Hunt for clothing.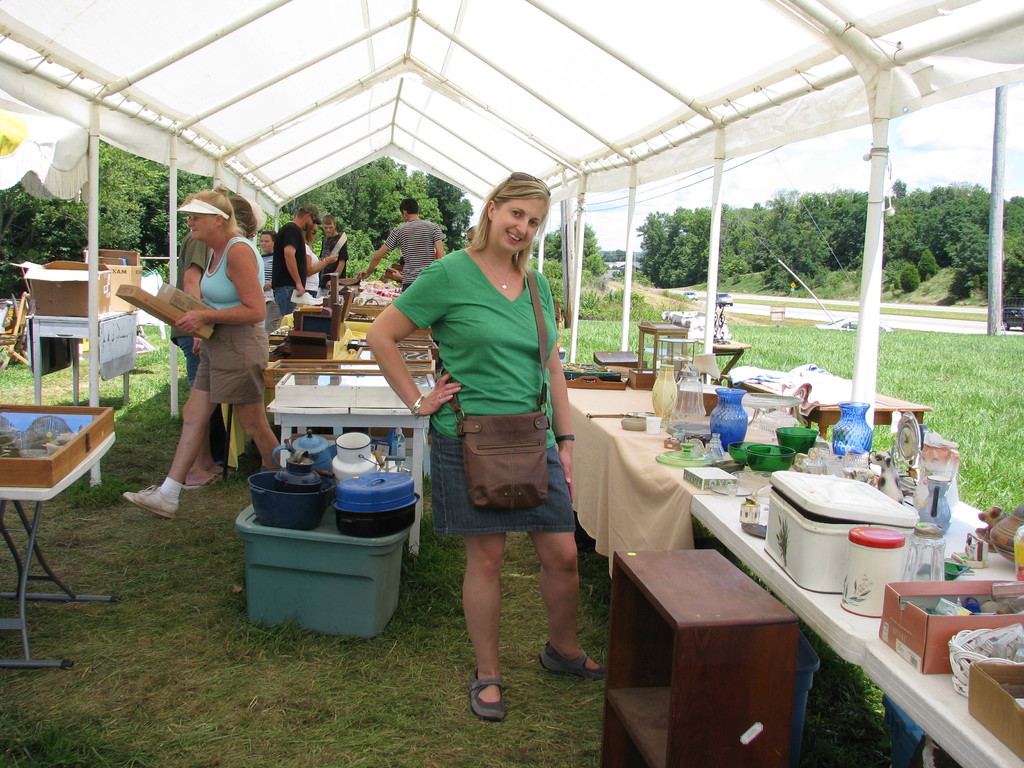
Hunted down at [273,221,305,317].
